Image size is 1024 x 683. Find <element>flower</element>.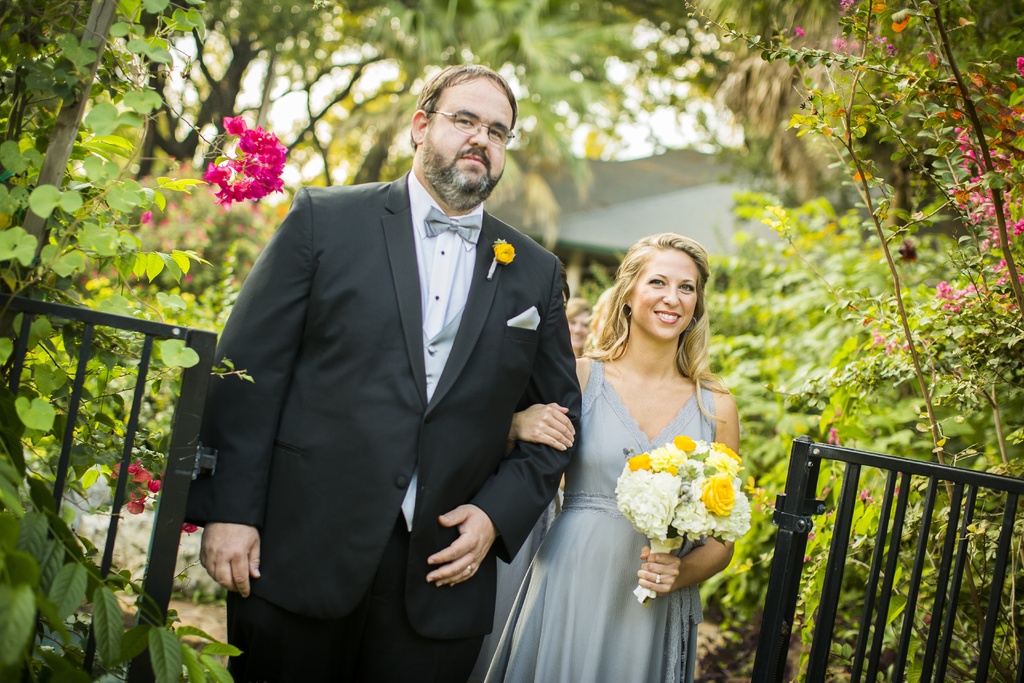
[left=628, top=450, right=655, bottom=468].
